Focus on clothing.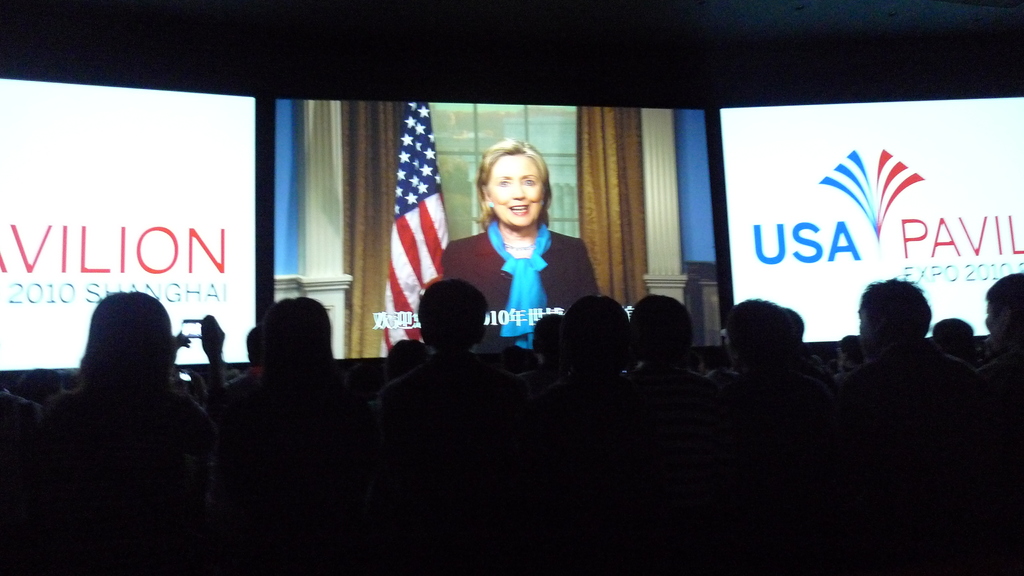
Focused at (left=441, top=228, right=620, bottom=358).
